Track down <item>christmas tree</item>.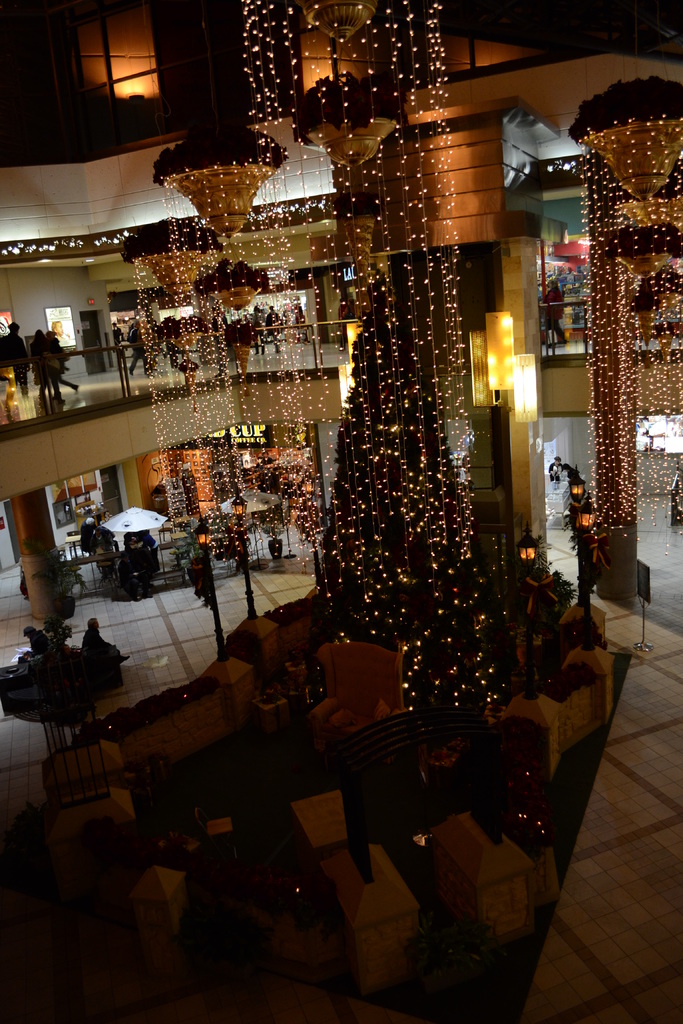
Tracked to left=304, top=266, right=475, bottom=639.
